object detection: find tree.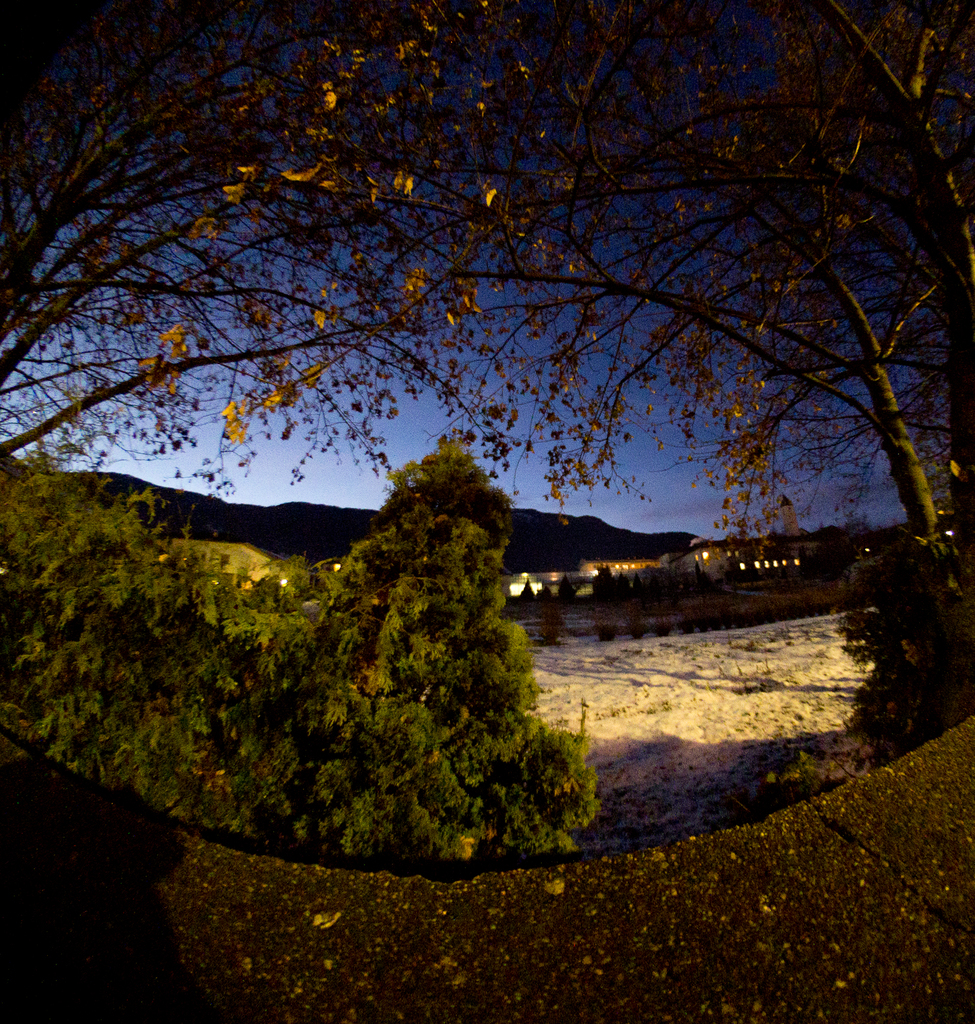
box(0, 0, 592, 463).
